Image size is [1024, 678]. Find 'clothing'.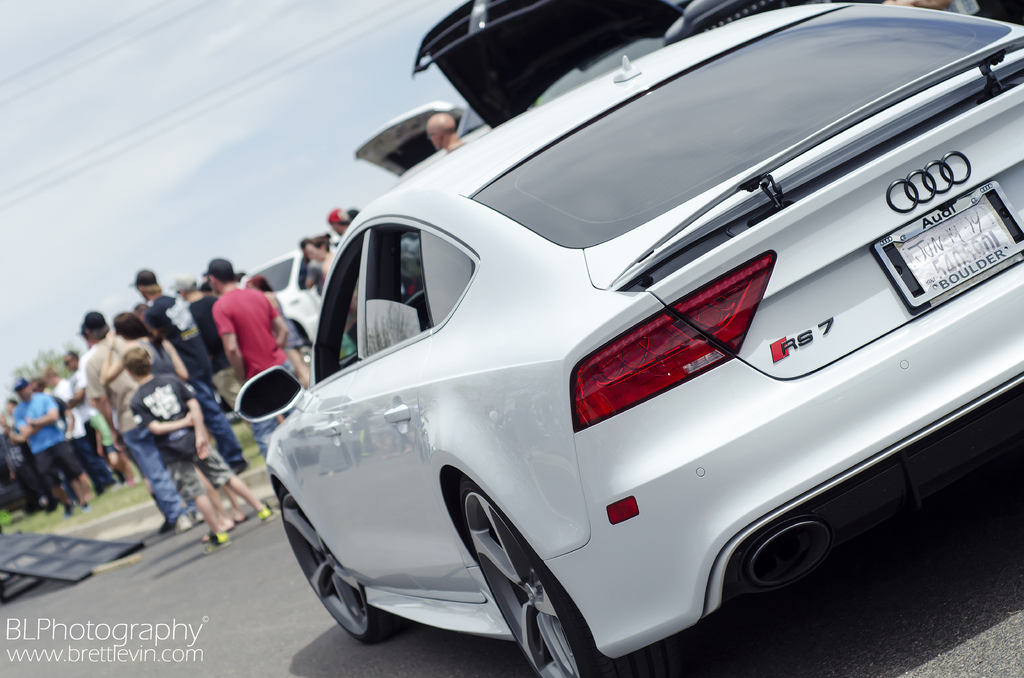
locate(142, 301, 227, 389).
